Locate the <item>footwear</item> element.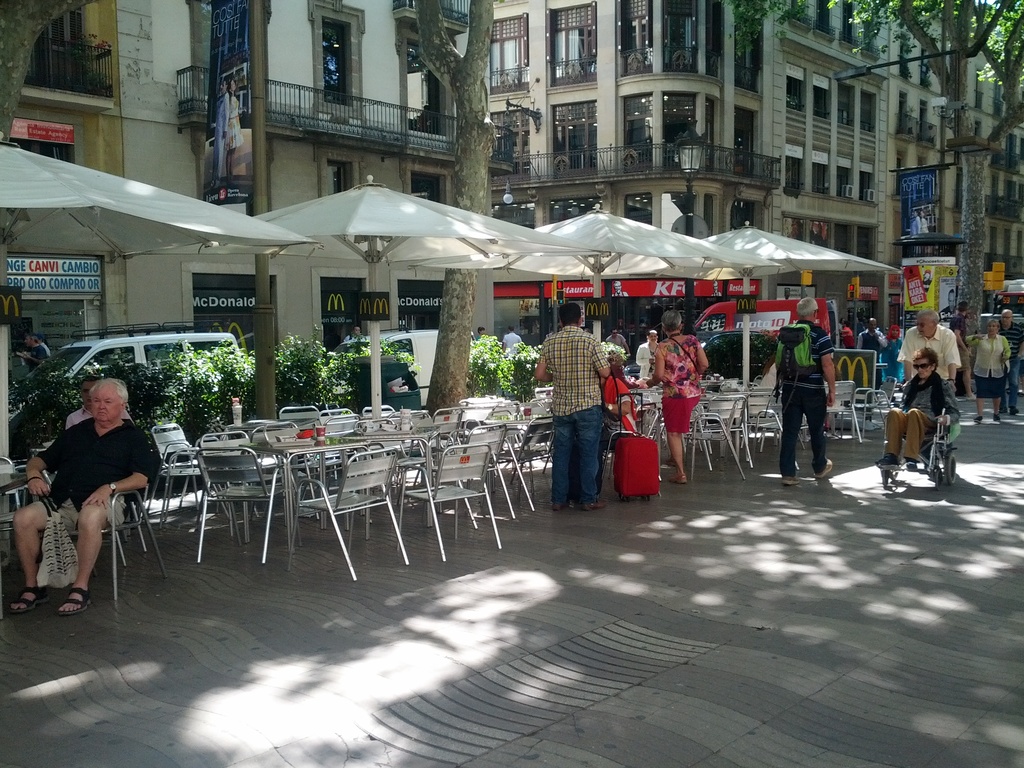
Element bbox: <region>870, 454, 900, 468</region>.
